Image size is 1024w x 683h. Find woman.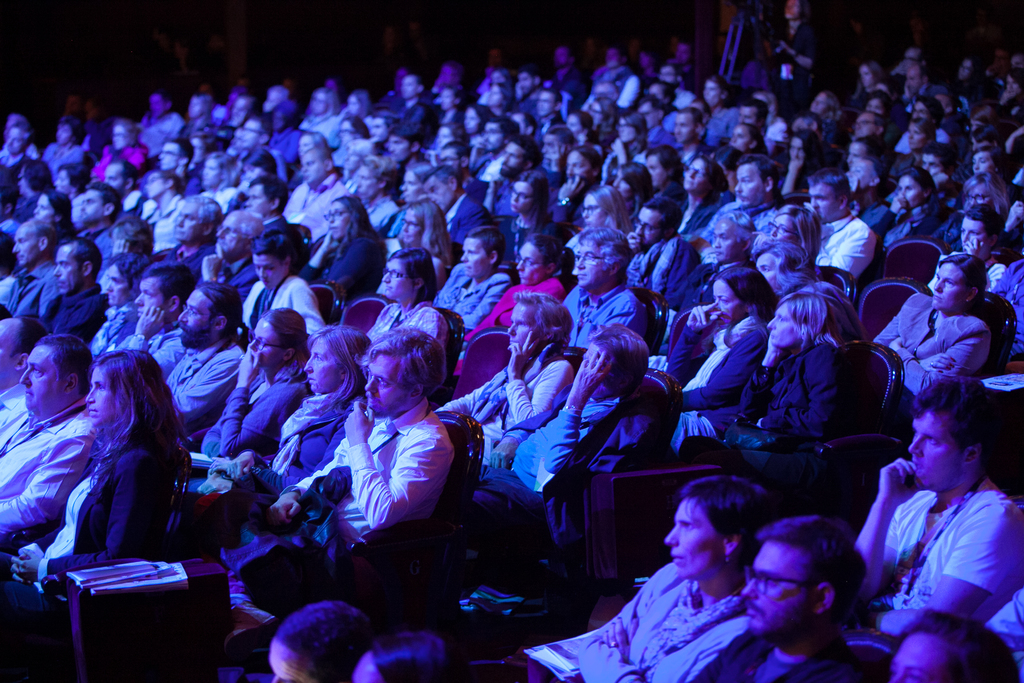
927, 173, 1009, 243.
